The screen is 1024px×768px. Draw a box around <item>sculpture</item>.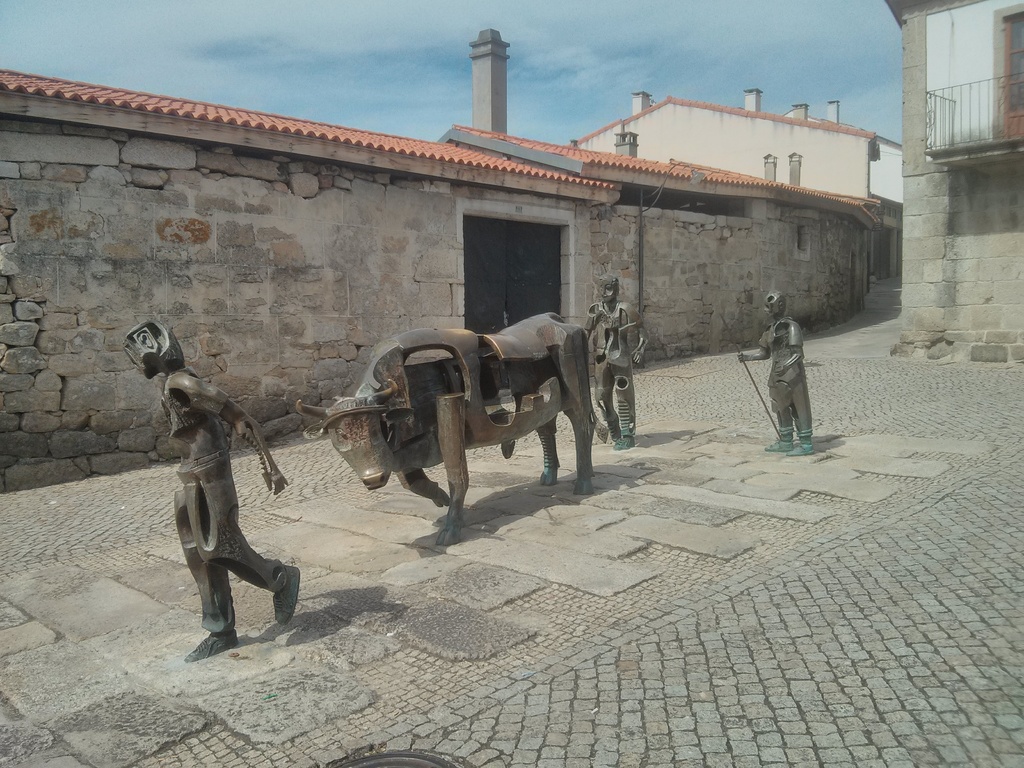
(left=292, top=311, right=591, bottom=547).
